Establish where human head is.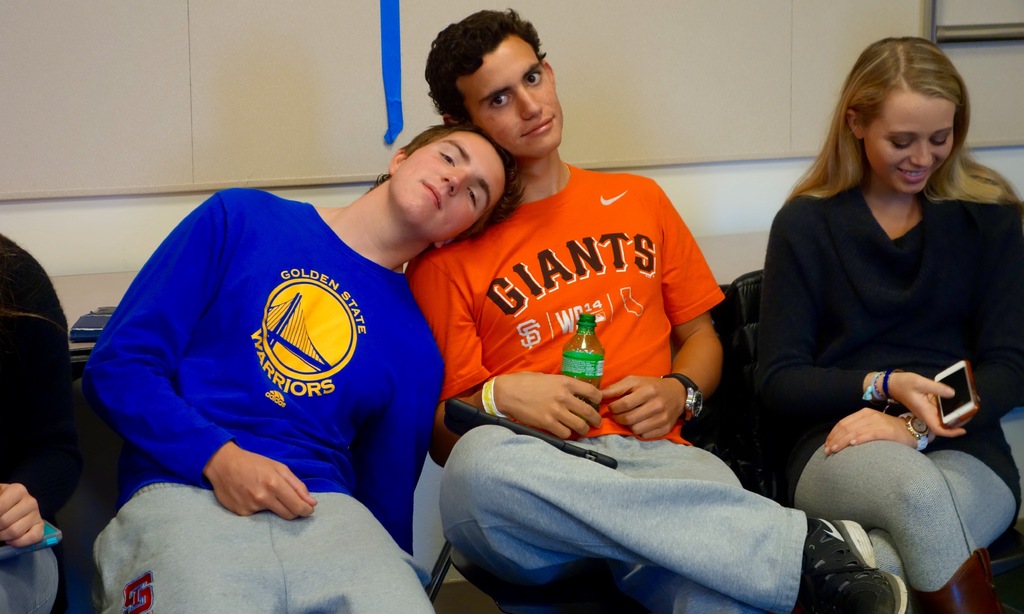
Established at (421,8,566,164).
